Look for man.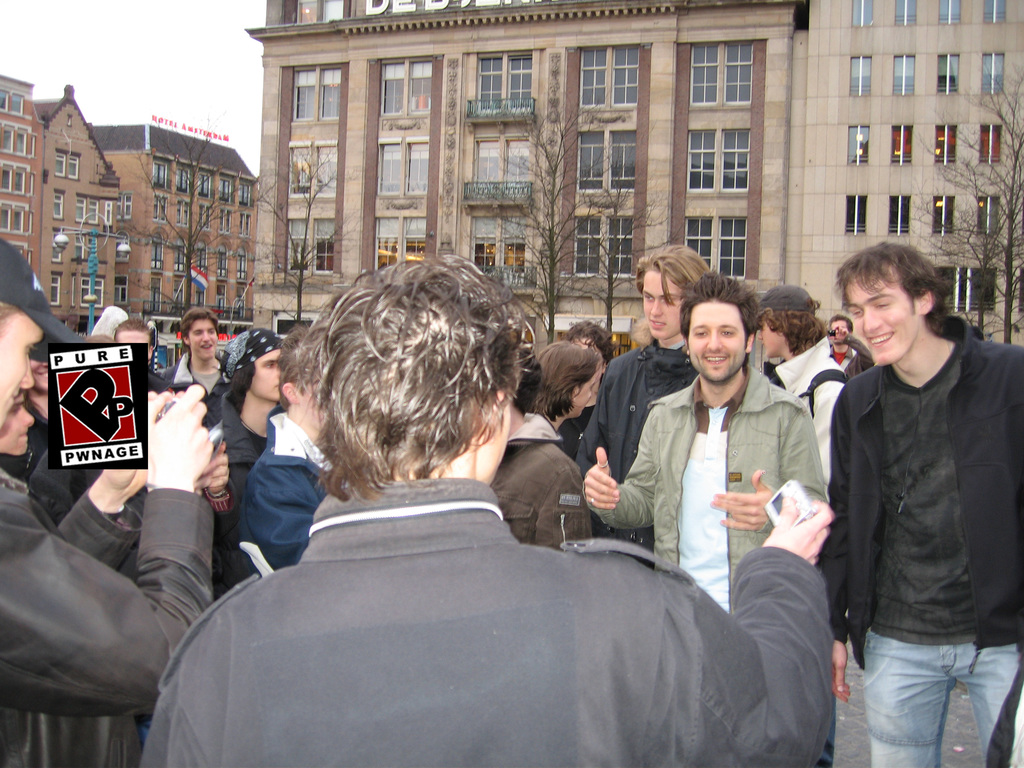
Found: (575,246,707,567).
